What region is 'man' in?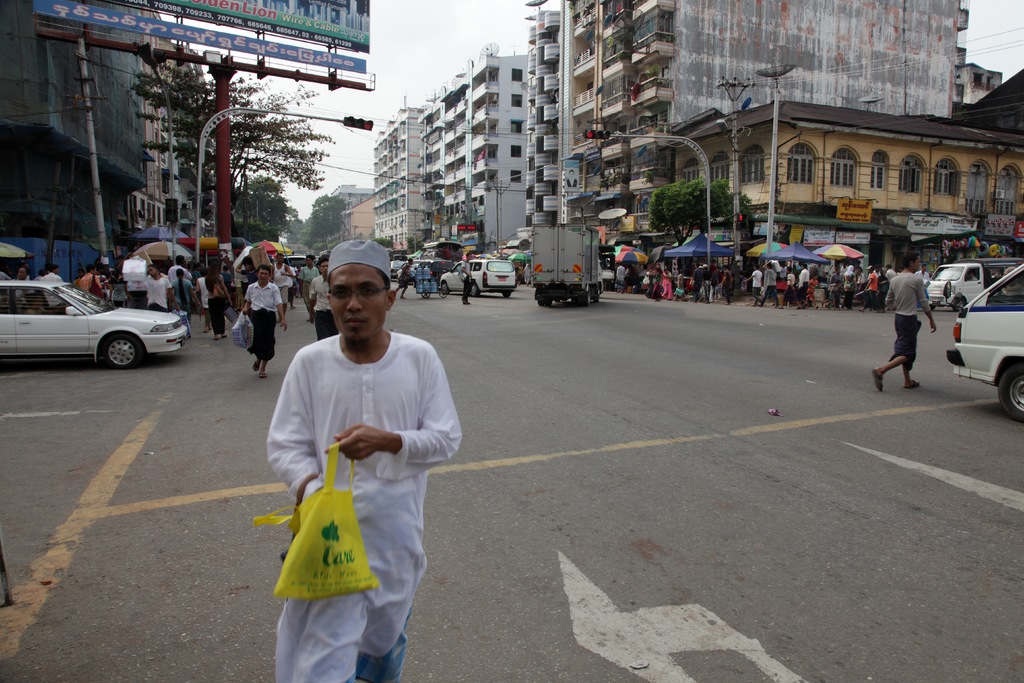
left=870, top=253, right=937, bottom=390.
